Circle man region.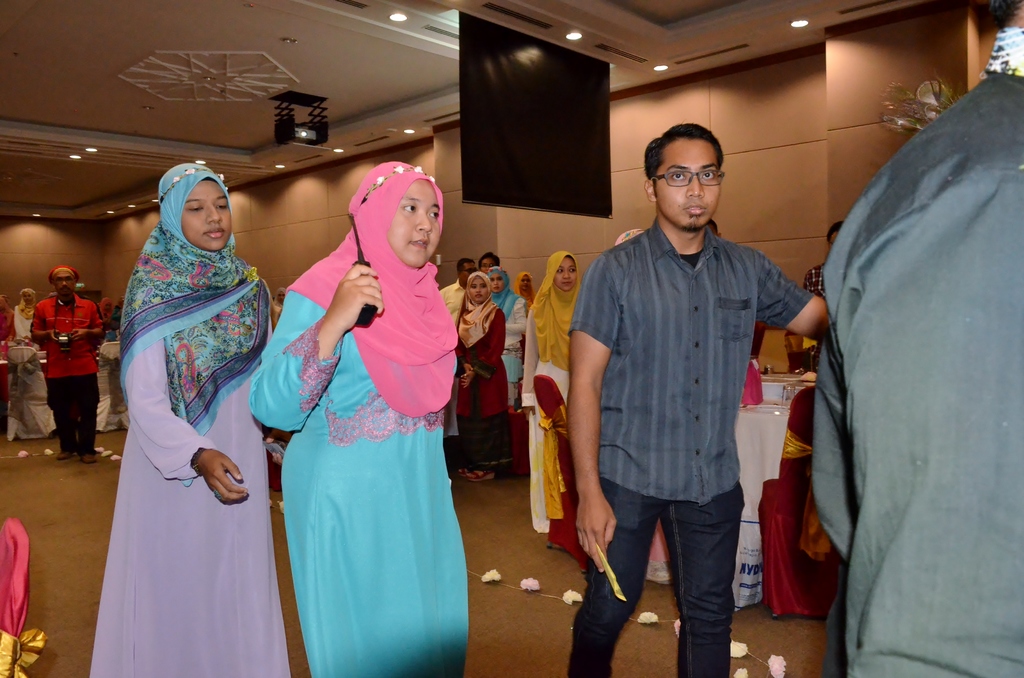
Region: {"x1": 563, "y1": 115, "x2": 801, "y2": 656}.
